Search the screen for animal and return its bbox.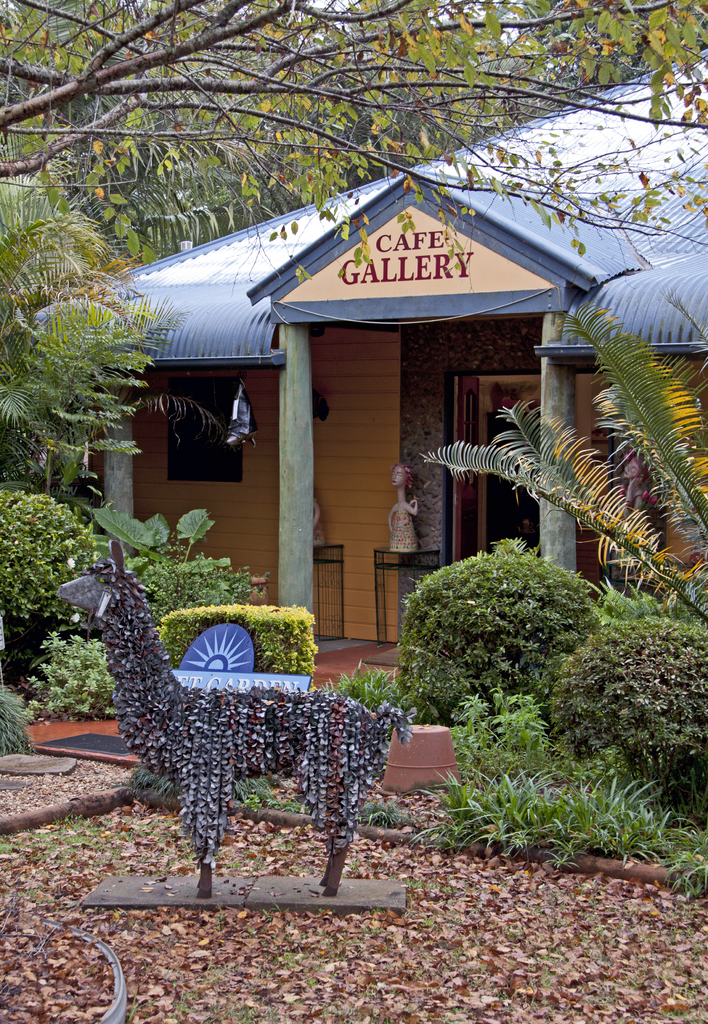
Found: 50,538,413,899.
